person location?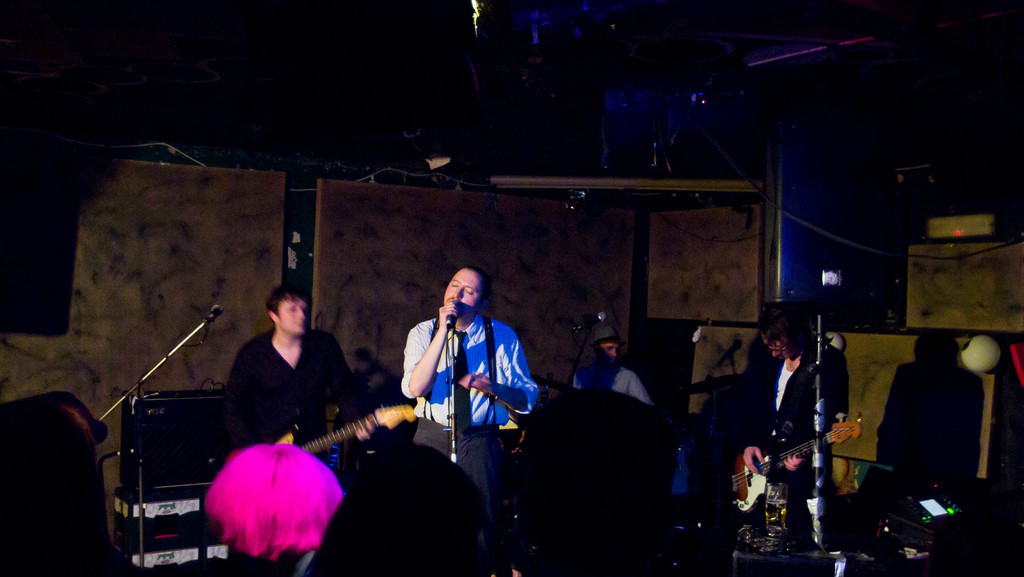
l=399, t=263, r=536, b=540
